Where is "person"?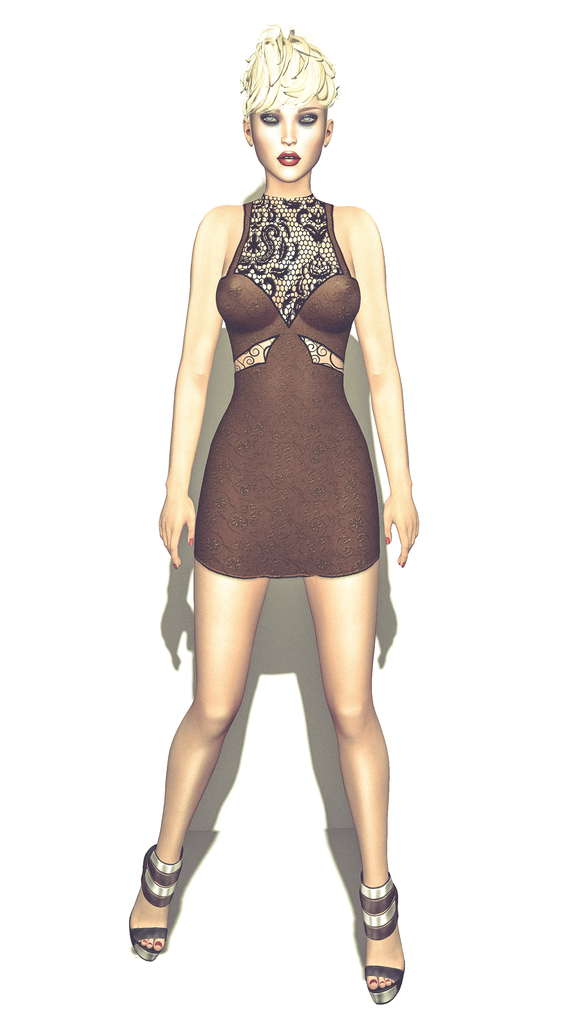
[151, 6, 427, 1003].
